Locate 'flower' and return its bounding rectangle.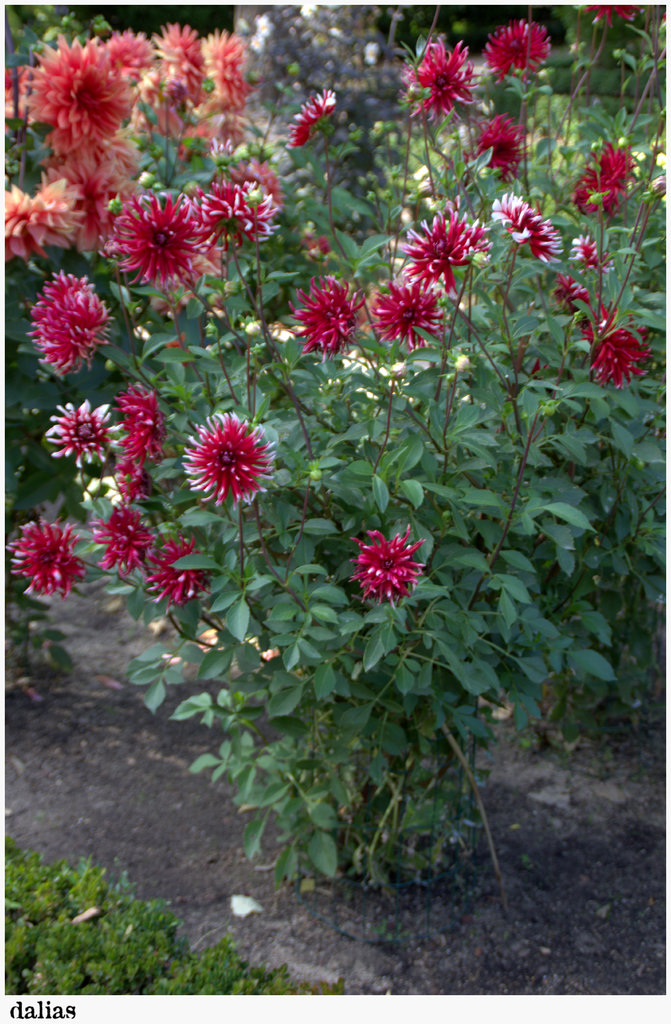
[286,277,358,357].
